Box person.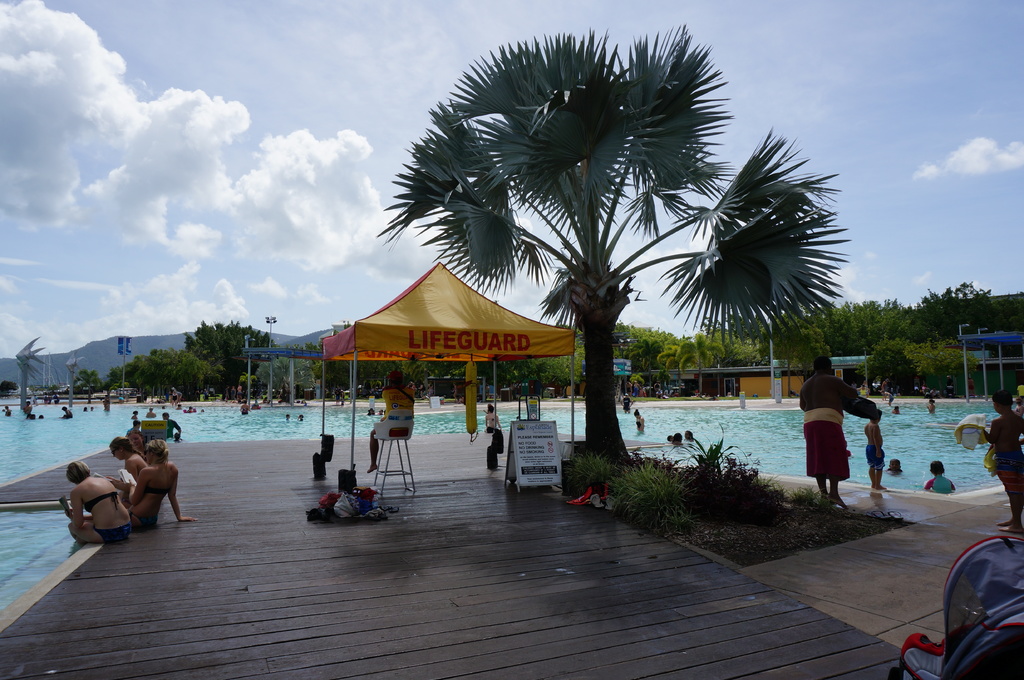
(x1=635, y1=408, x2=643, y2=433).
